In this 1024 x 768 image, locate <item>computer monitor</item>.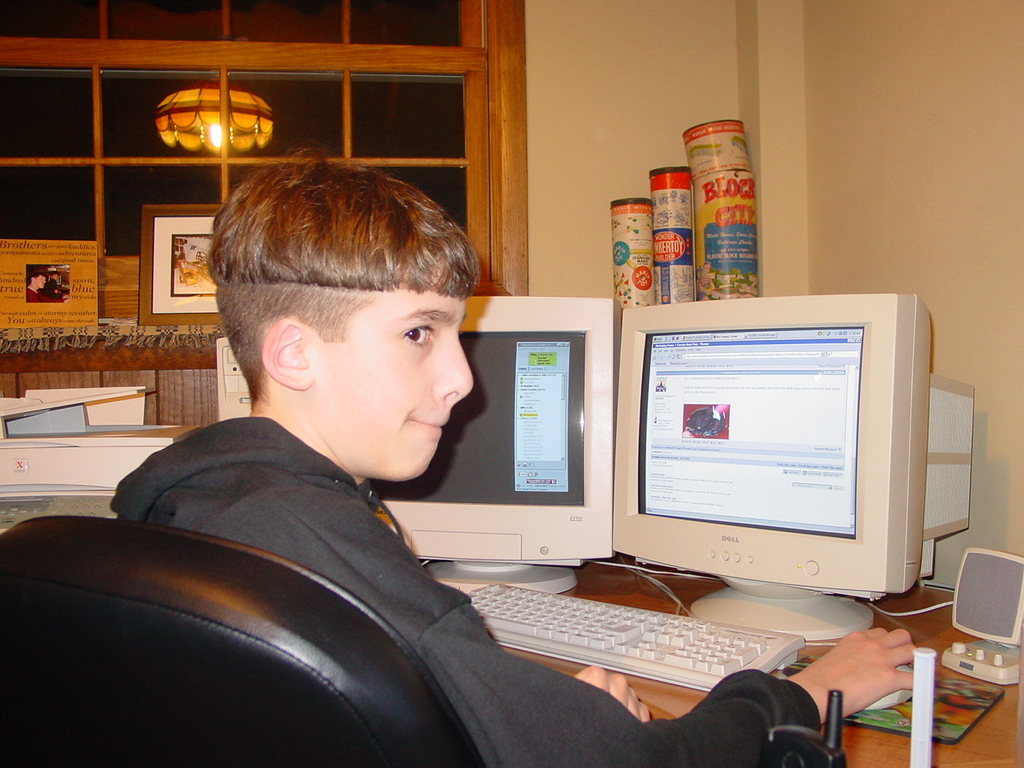
Bounding box: BBox(612, 313, 937, 646).
